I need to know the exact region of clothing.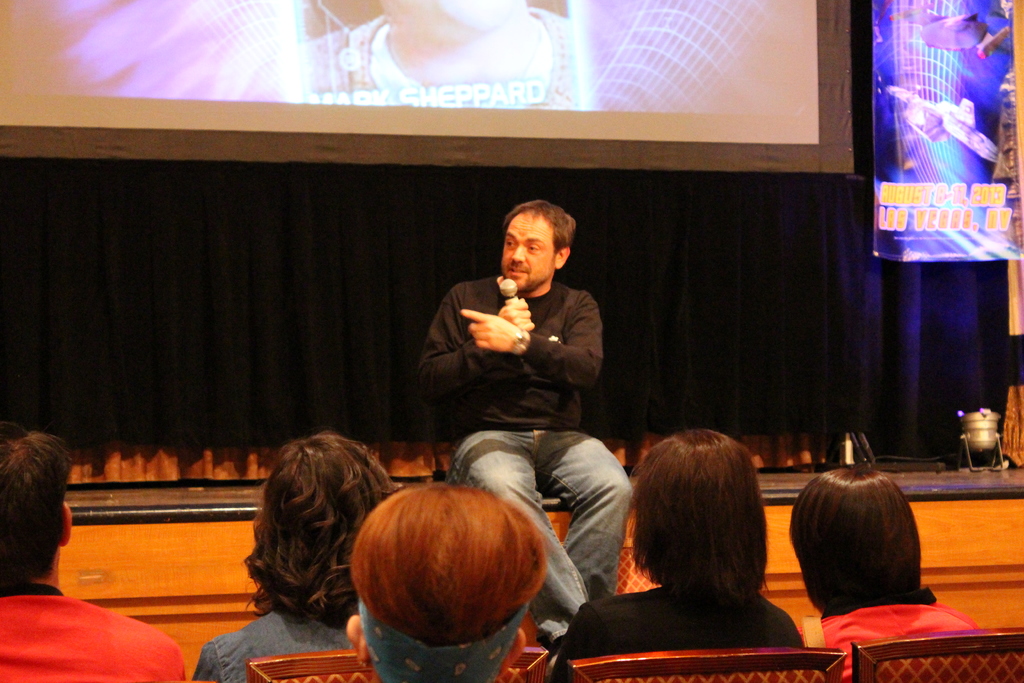
Region: detection(804, 591, 982, 682).
